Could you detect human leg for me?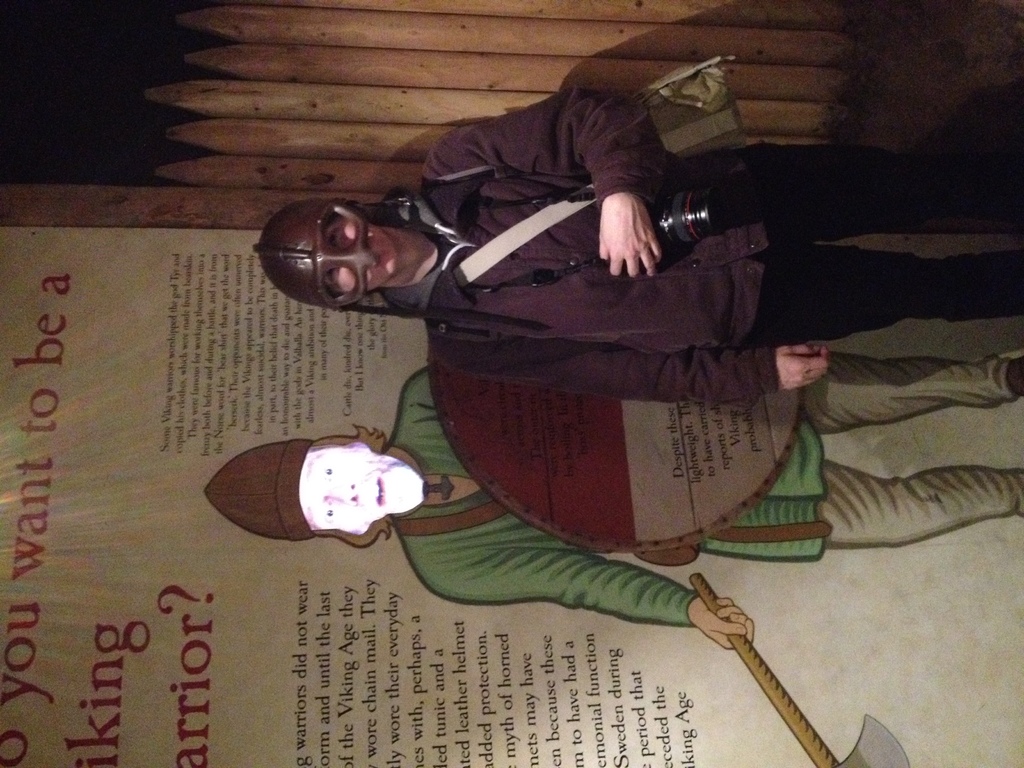
Detection result: locate(744, 142, 1016, 240).
